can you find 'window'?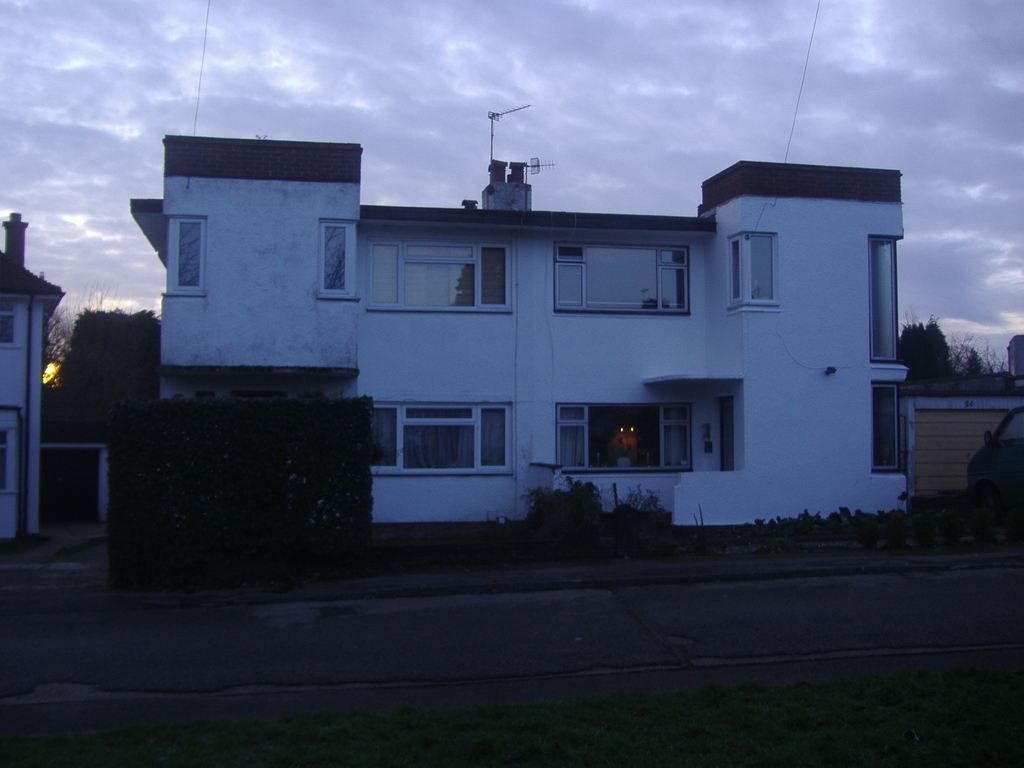
Yes, bounding box: select_region(871, 381, 904, 474).
